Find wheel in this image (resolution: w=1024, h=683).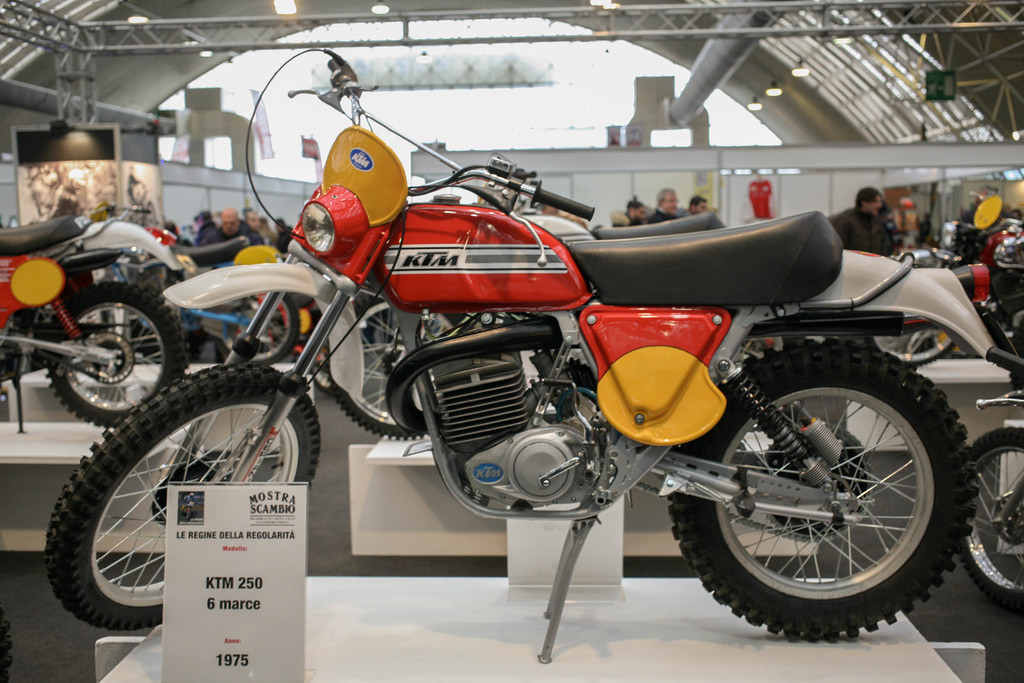
221, 290, 292, 361.
